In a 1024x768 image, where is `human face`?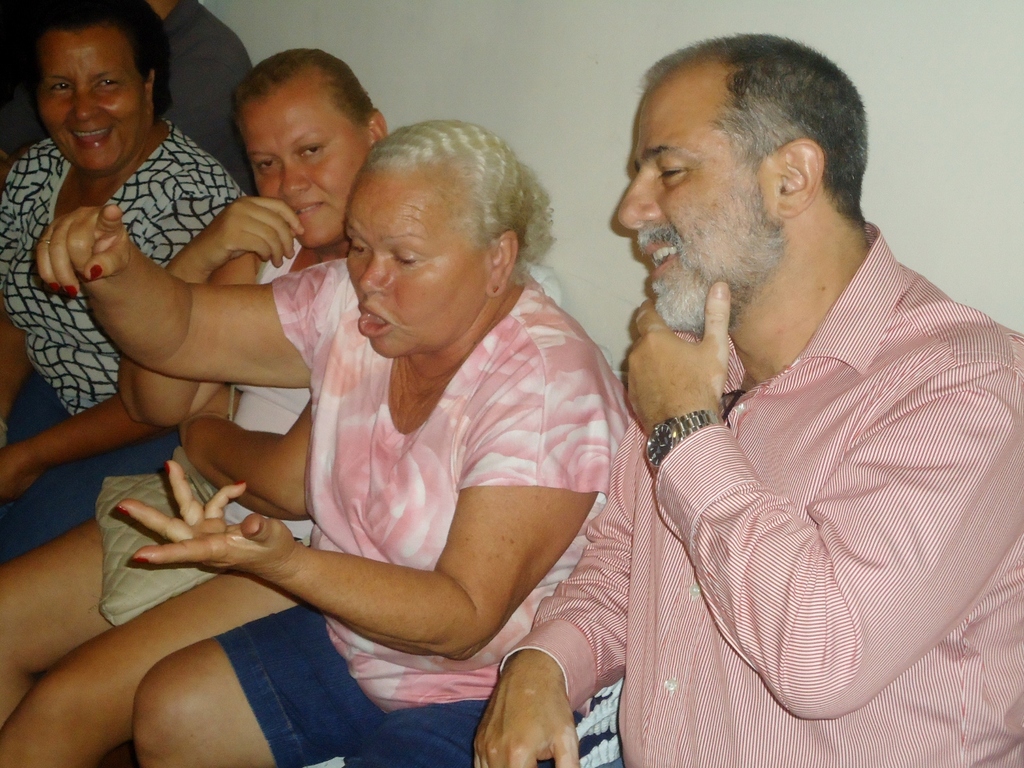
bbox=[243, 103, 371, 245].
